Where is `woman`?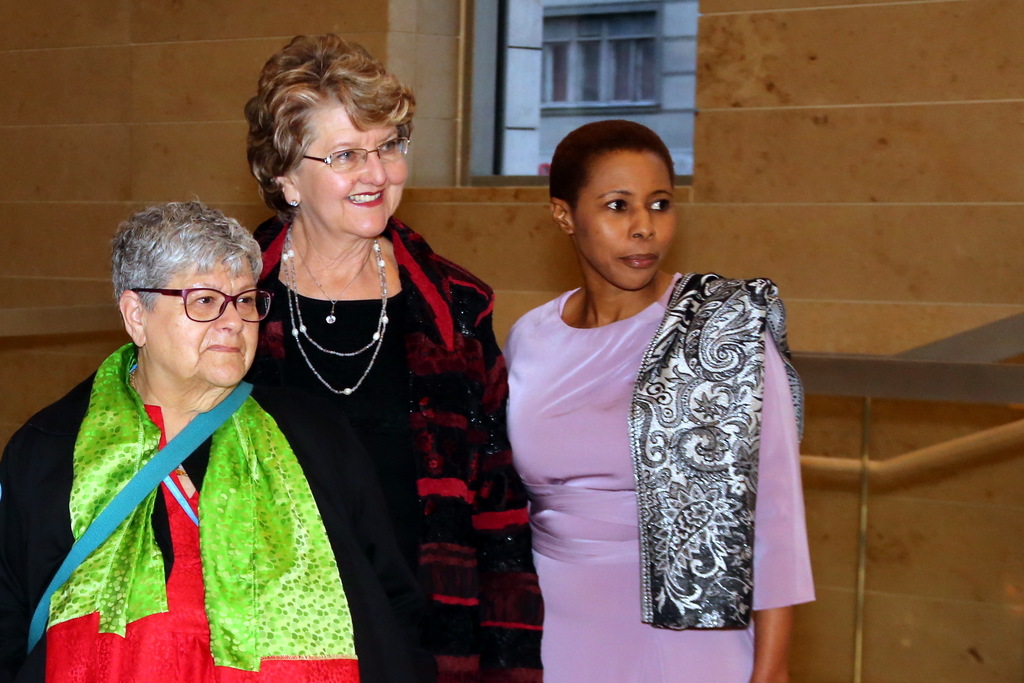
246, 26, 531, 682.
